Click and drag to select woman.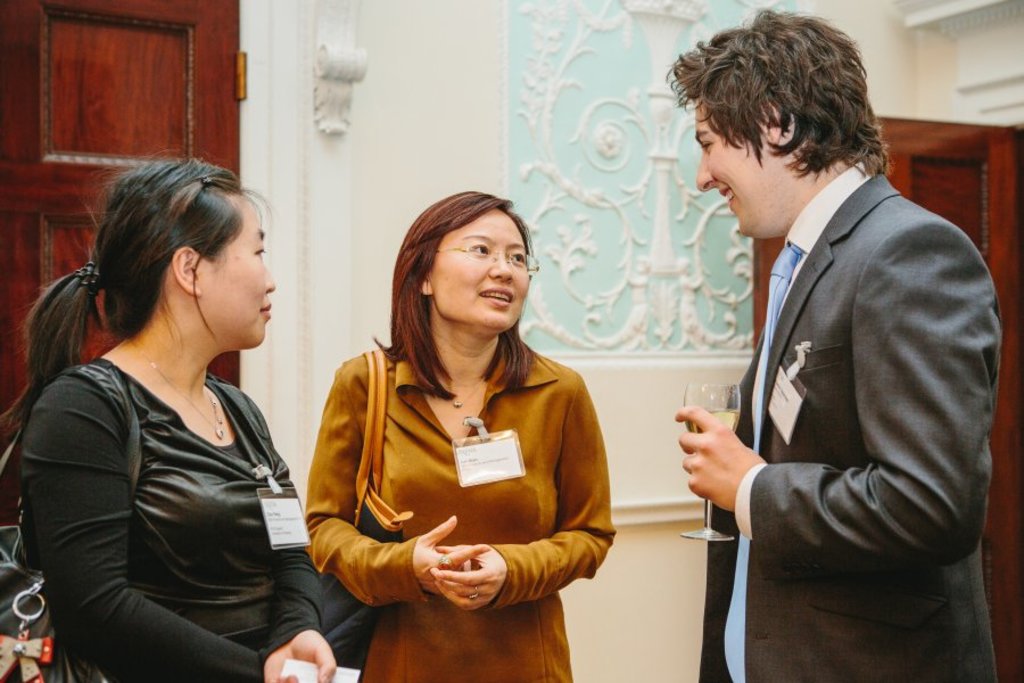
Selection: crop(299, 191, 614, 682).
